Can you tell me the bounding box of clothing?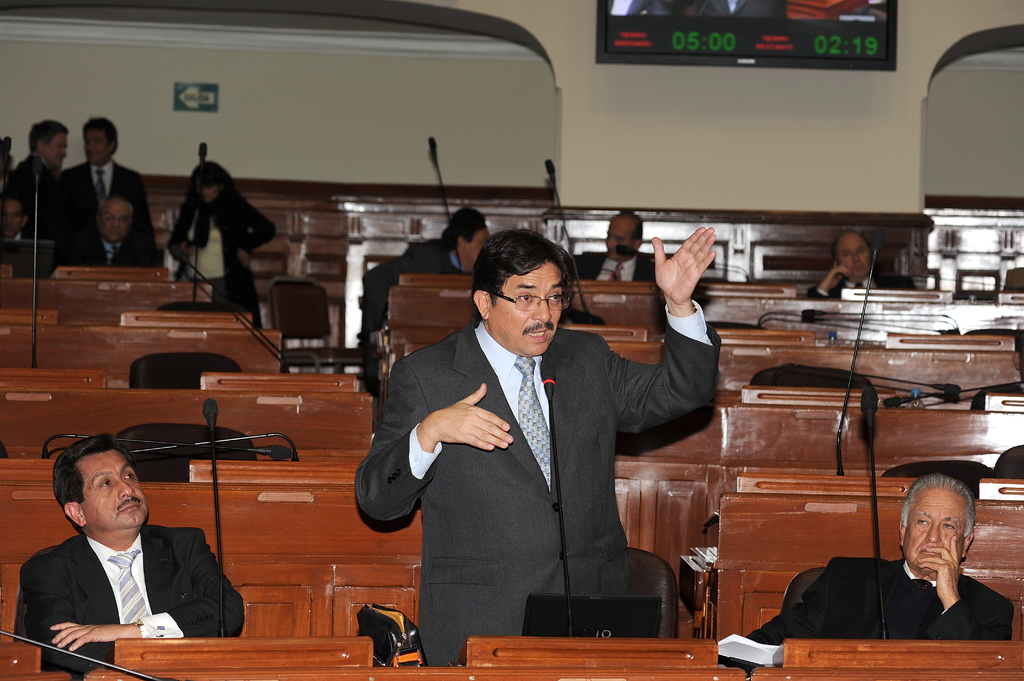
[left=362, top=238, right=471, bottom=376].
